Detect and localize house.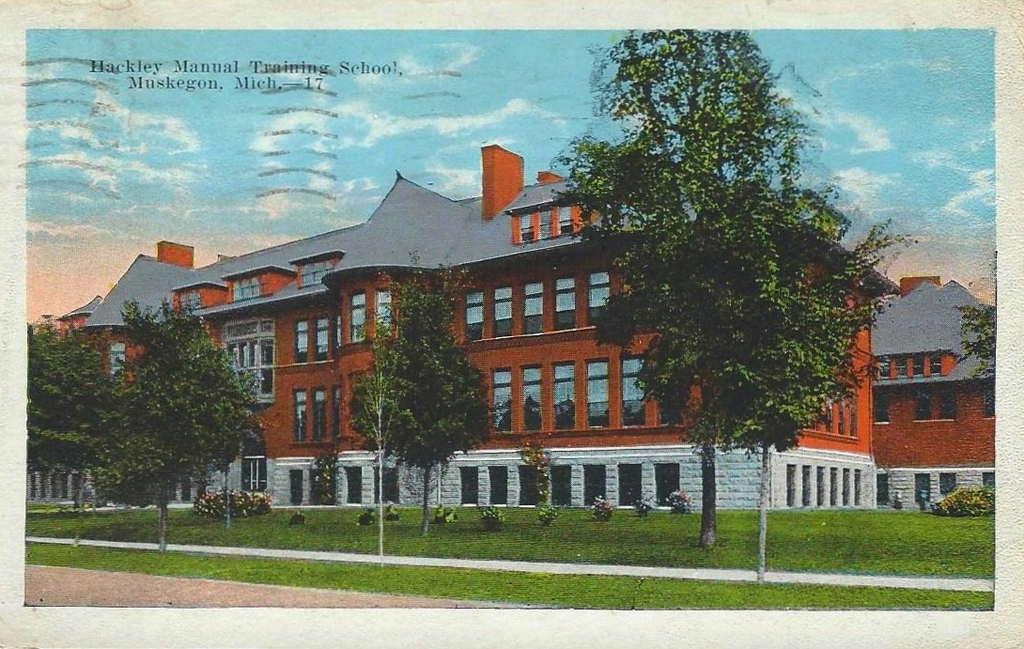
Localized at Rect(18, 309, 92, 497).
